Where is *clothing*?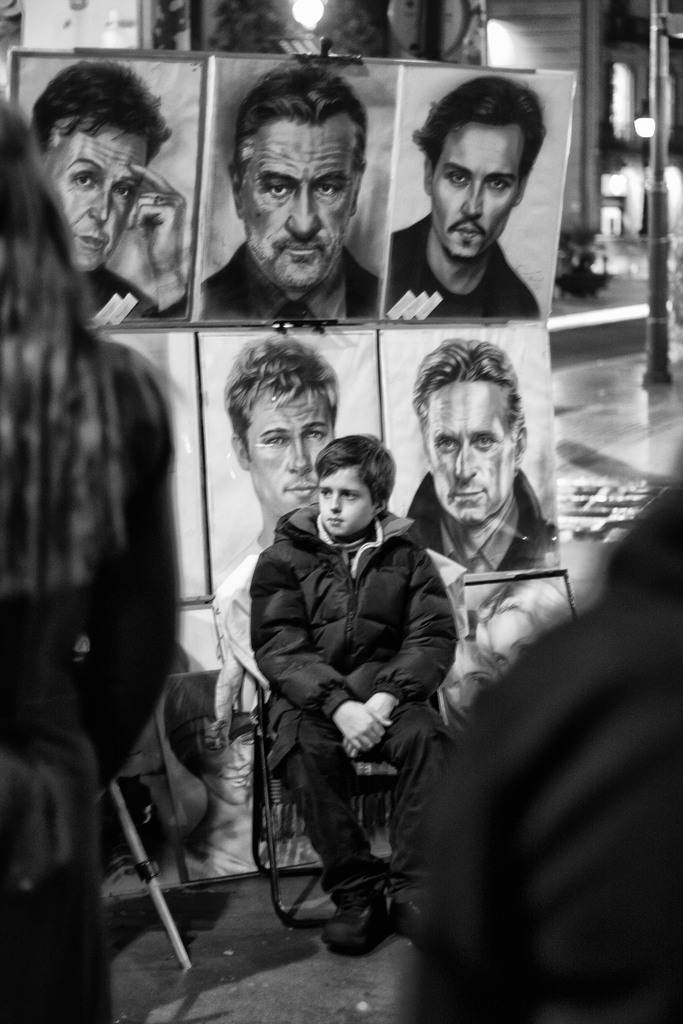
[81, 261, 189, 319].
